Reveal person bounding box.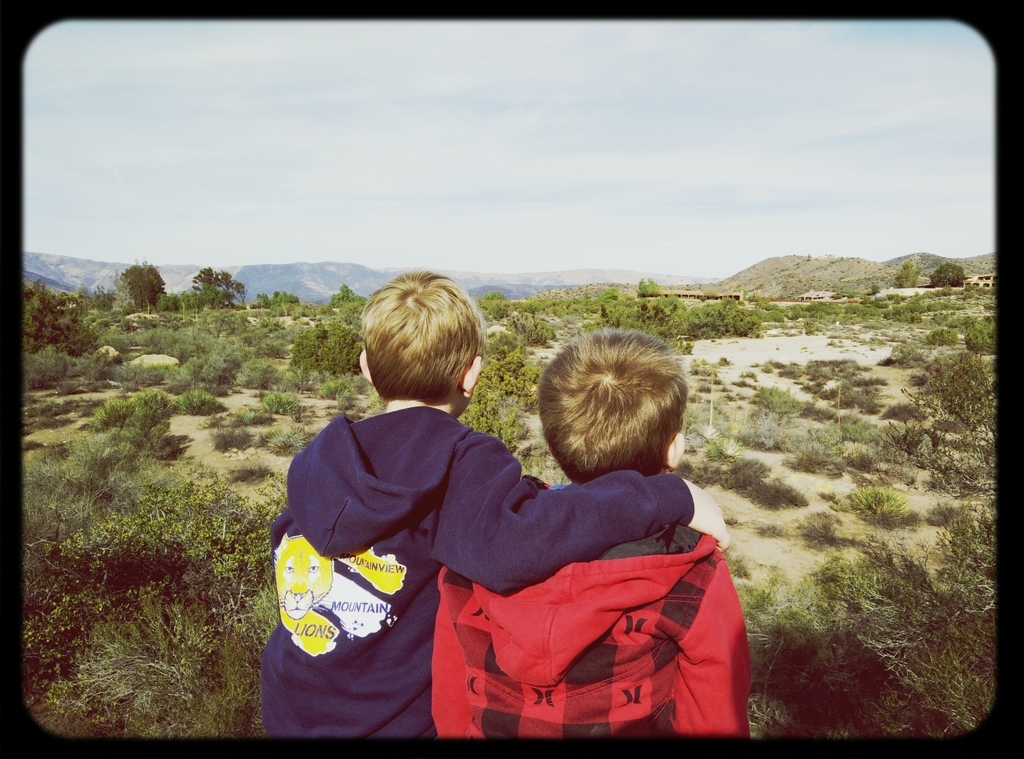
Revealed: <box>260,270,730,739</box>.
